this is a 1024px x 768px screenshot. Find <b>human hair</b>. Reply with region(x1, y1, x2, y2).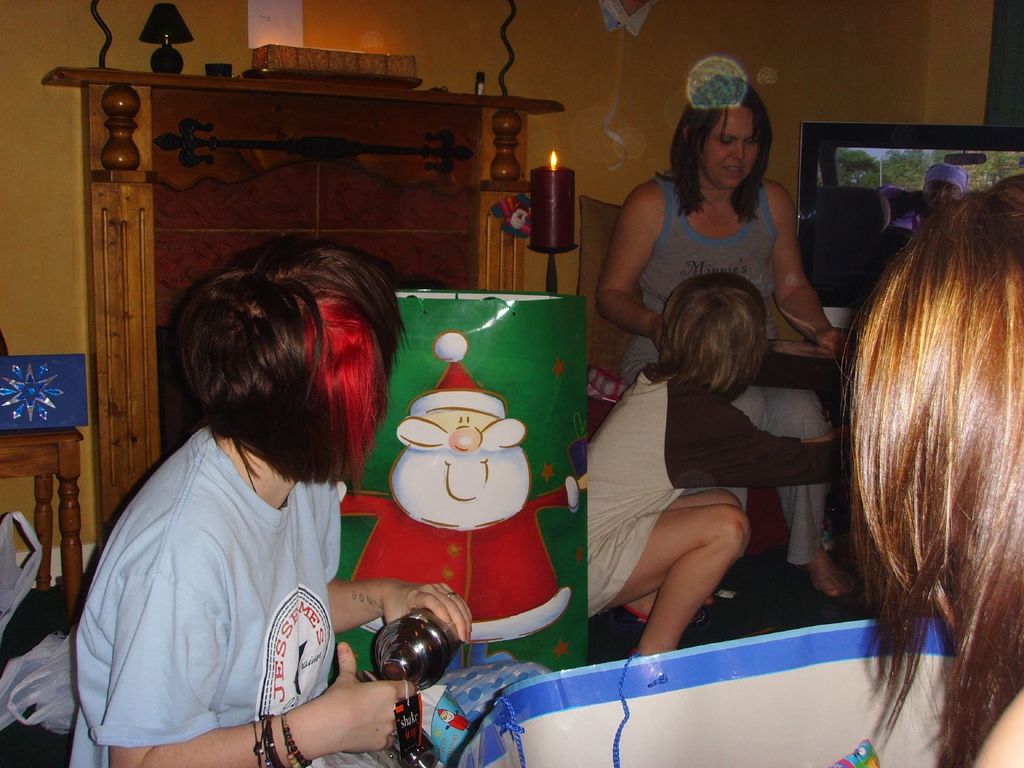
region(641, 268, 768, 406).
